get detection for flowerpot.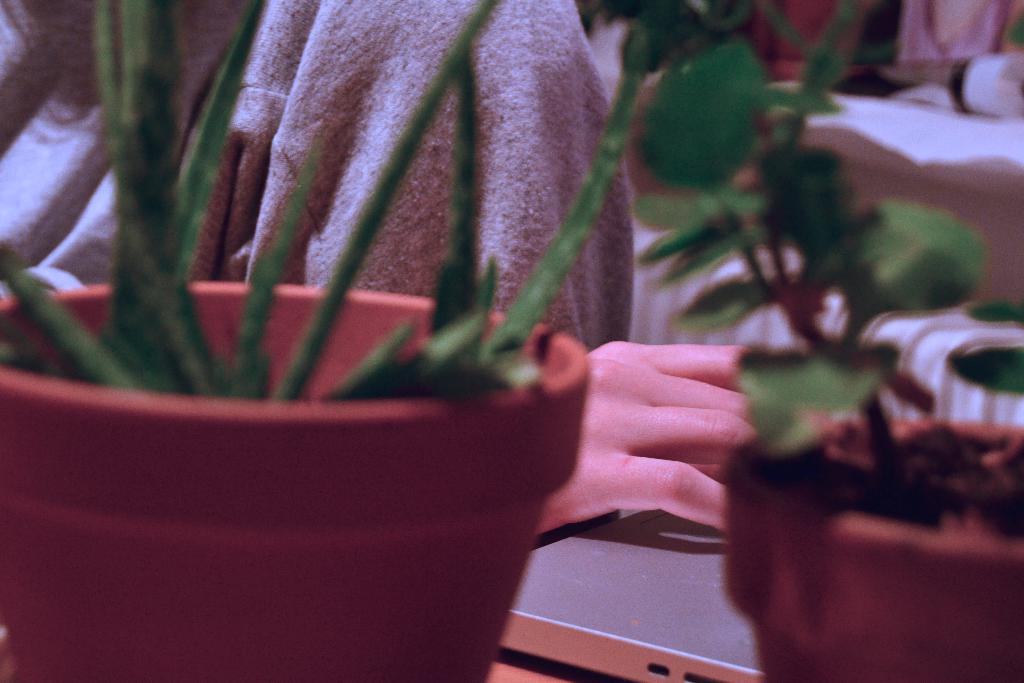
Detection: rect(0, 277, 589, 682).
